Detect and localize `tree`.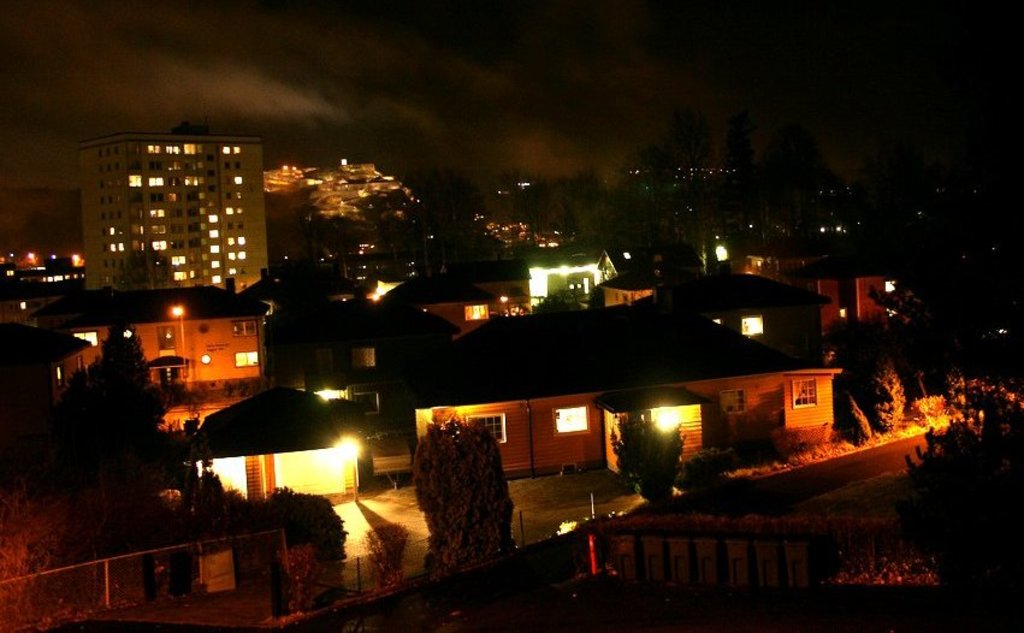
Localized at {"x1": 413, "y1": 426, "x2": 510, "y2": 576}.
